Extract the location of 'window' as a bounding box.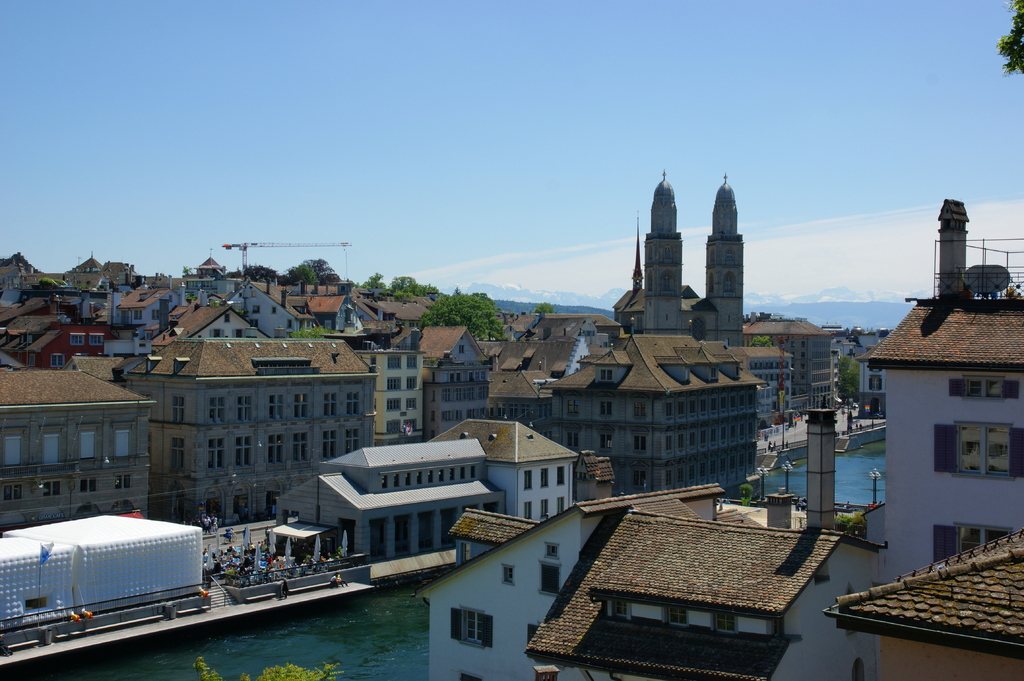
region(172, 439, 184, 472).
